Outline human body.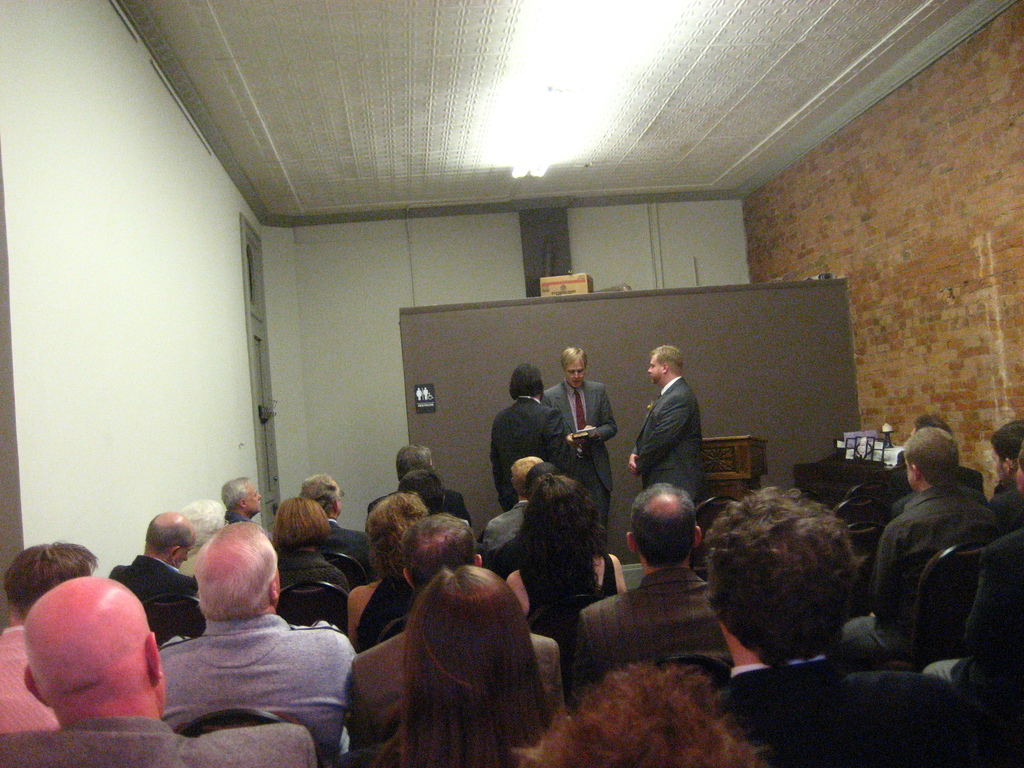
Outline: {"x1": 986, "y1": 418, "x2": 1023, "y2": 521}.
